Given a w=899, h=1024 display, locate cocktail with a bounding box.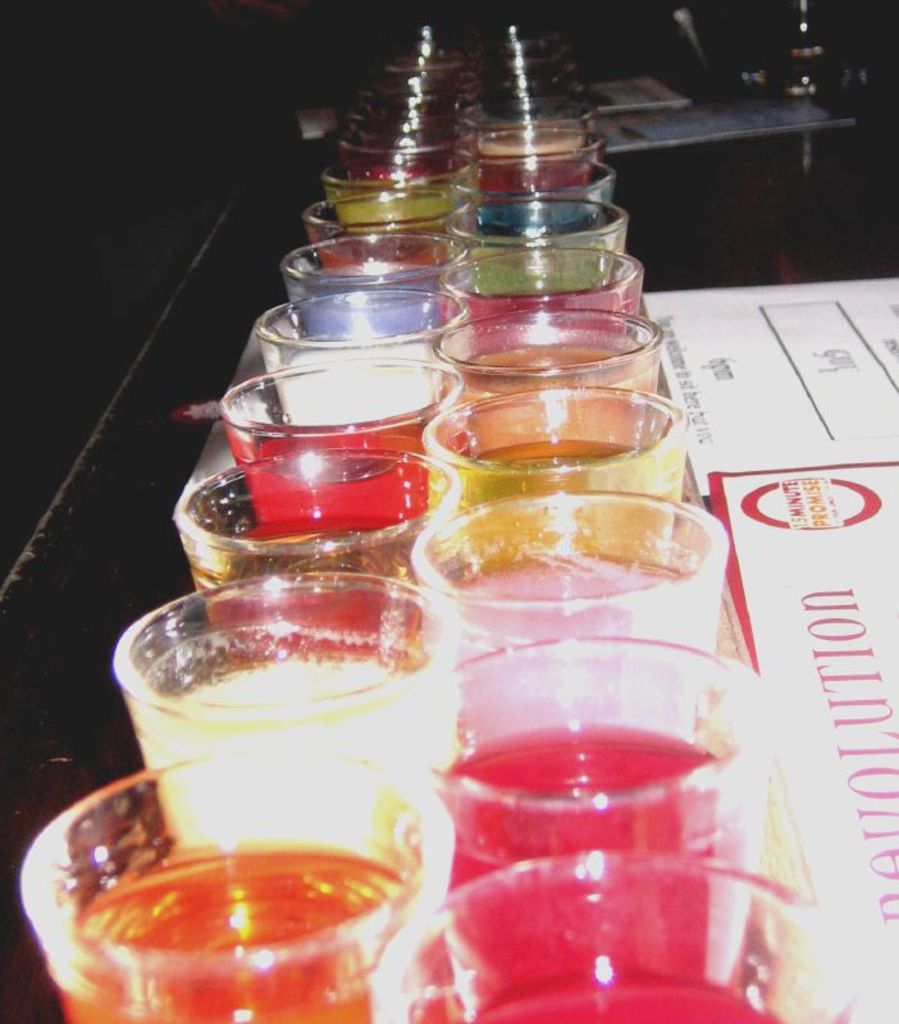
Located: 411:378:688:580.
